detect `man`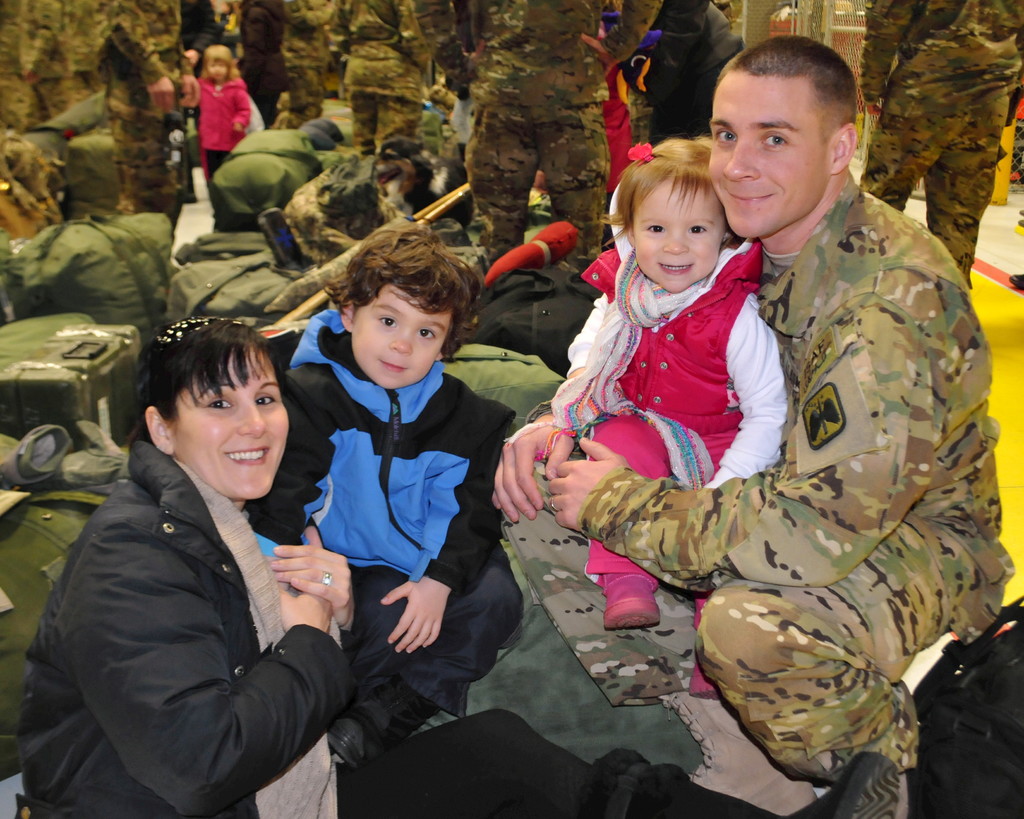
Rect(268, 0, 340, 133)
